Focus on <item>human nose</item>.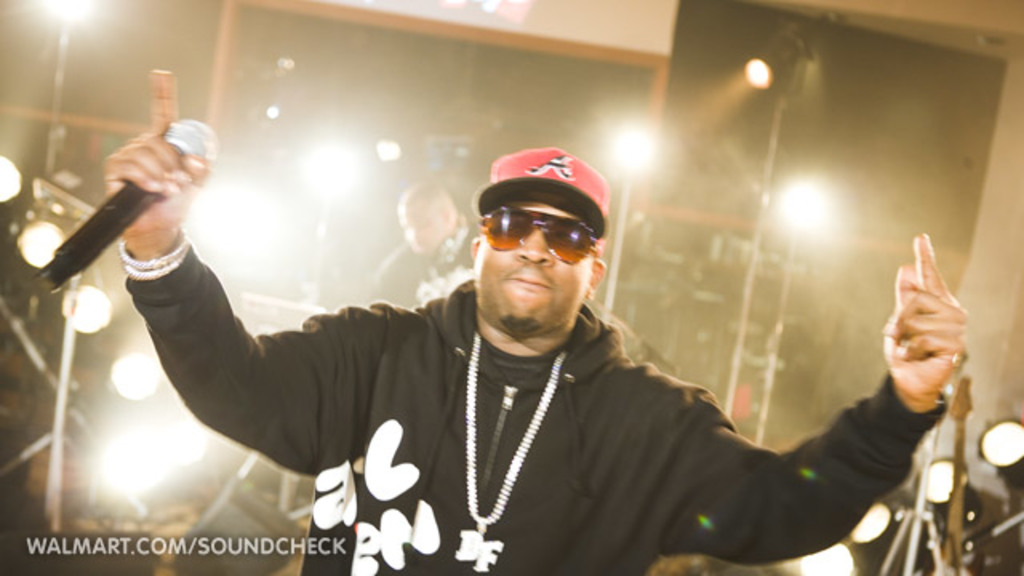
Focused at l=512, t=227, r=555, b=266.
